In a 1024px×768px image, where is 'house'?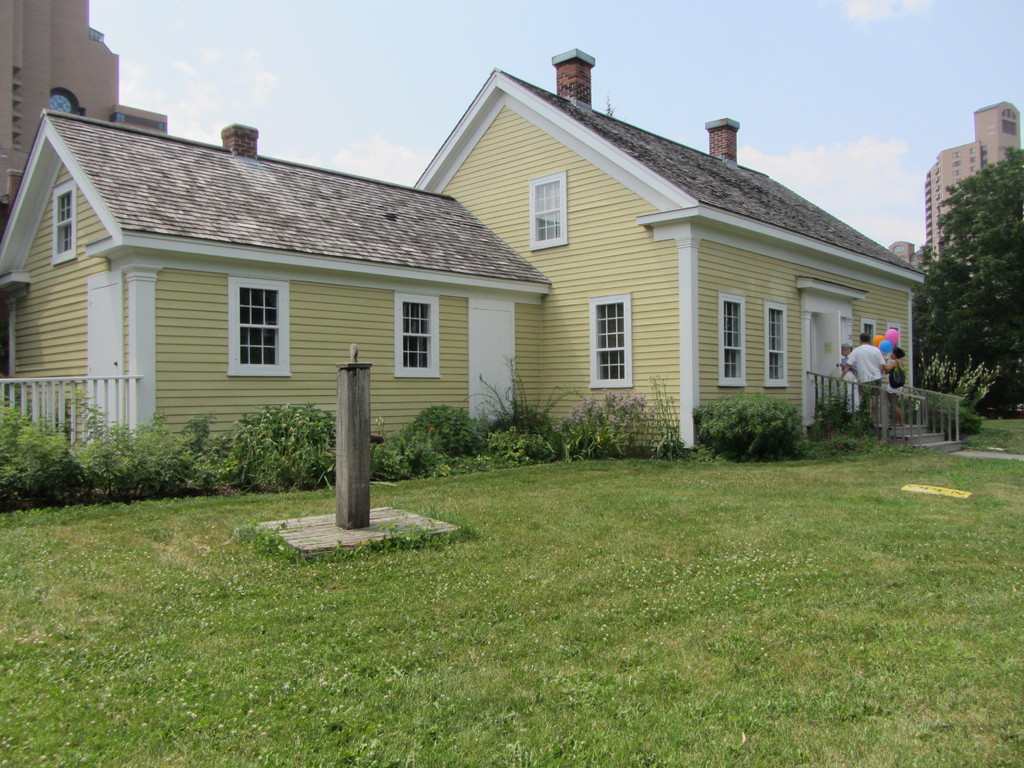
[0, 108, 552, 447].
